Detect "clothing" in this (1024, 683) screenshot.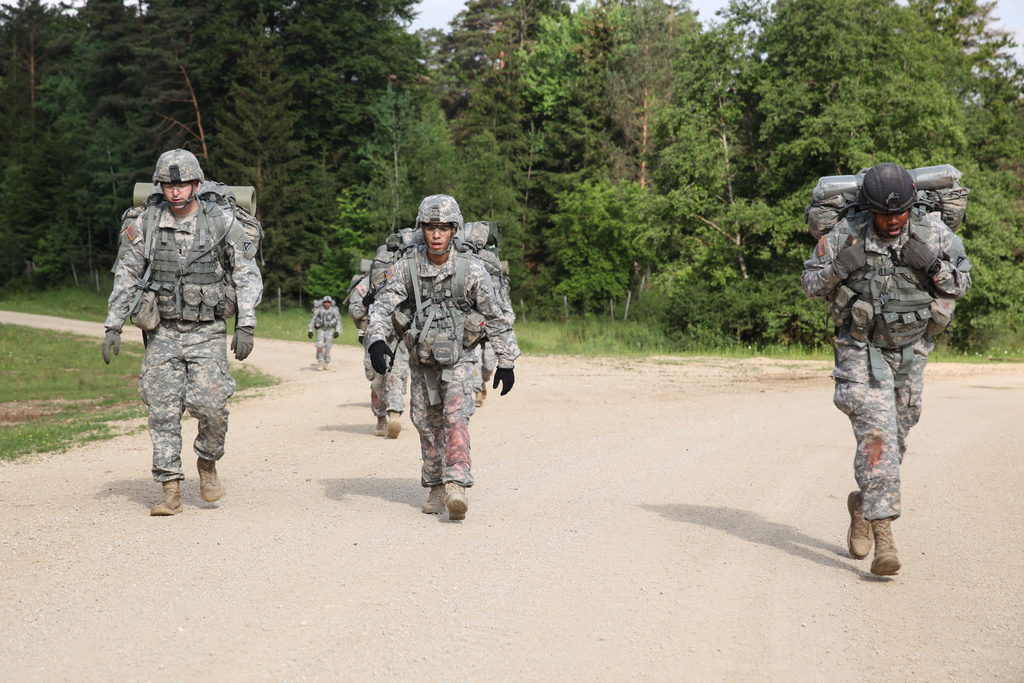
Detection: <region>104, 140, 258, 504</region>.
